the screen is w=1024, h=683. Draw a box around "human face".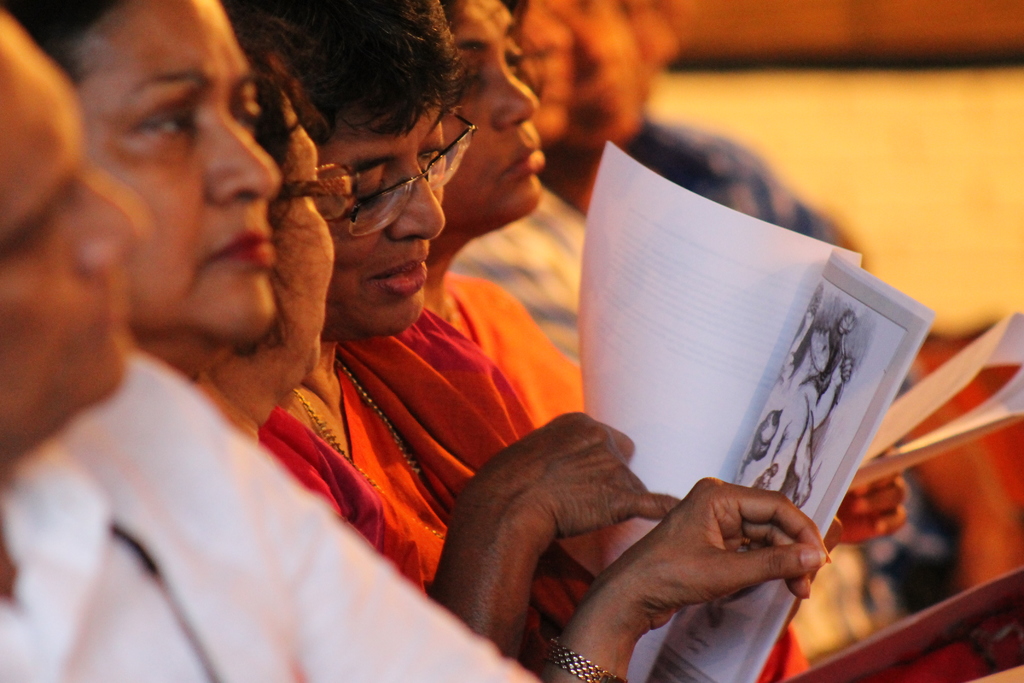
x1=309, y1=73, x2=454, y2=338.
